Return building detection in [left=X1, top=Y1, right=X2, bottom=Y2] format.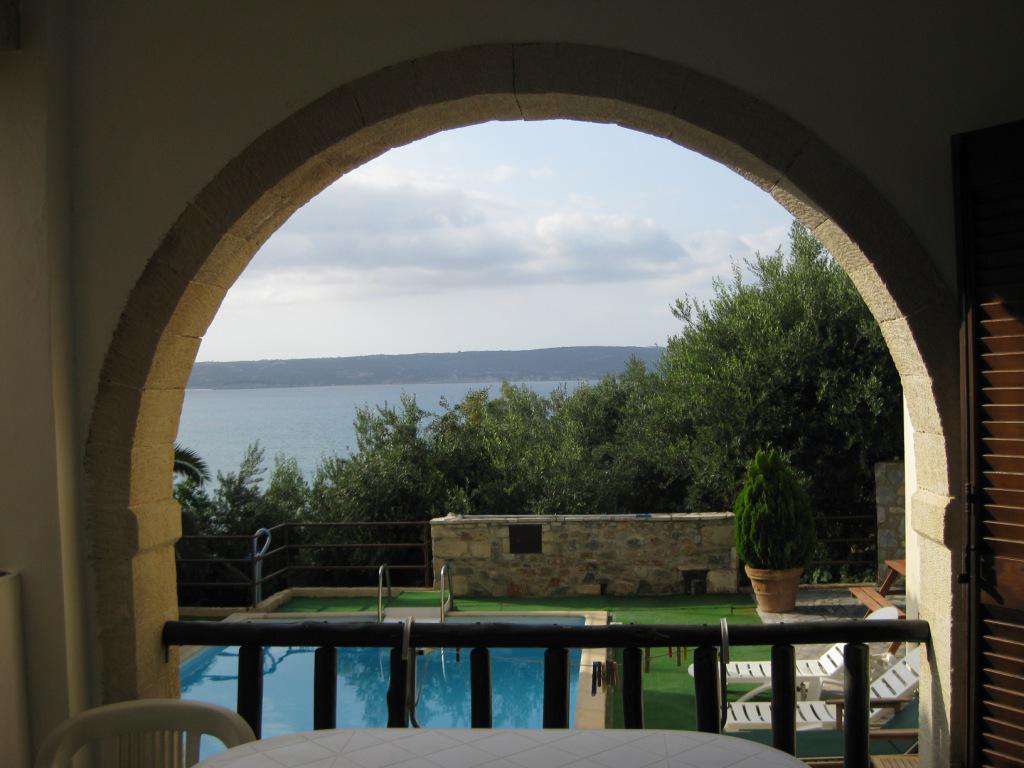
[left=0, top=0, right=1023, bottom=761].
